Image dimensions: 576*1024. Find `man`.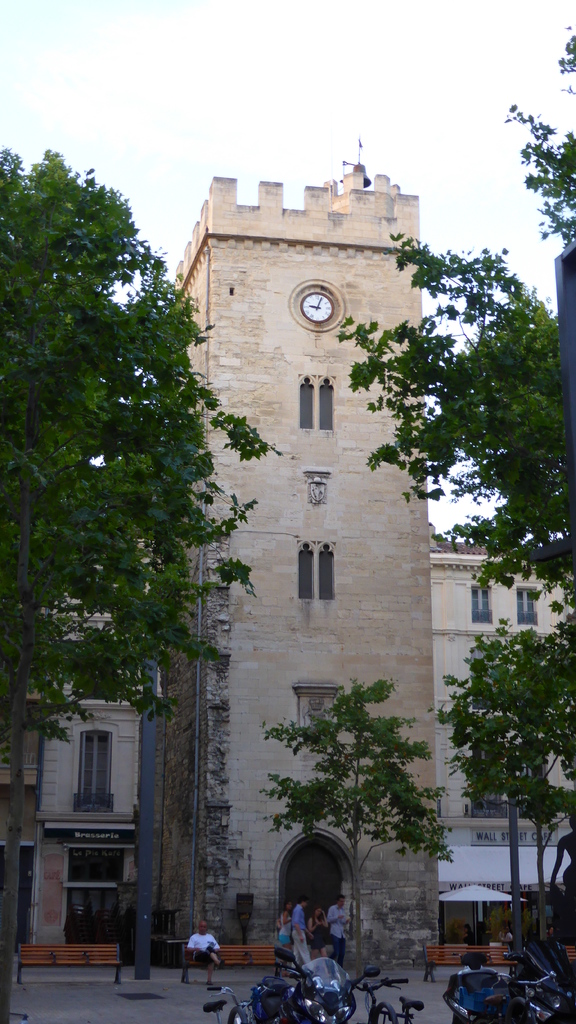
<bbox>292, 897, 313, 968</bbox>.
